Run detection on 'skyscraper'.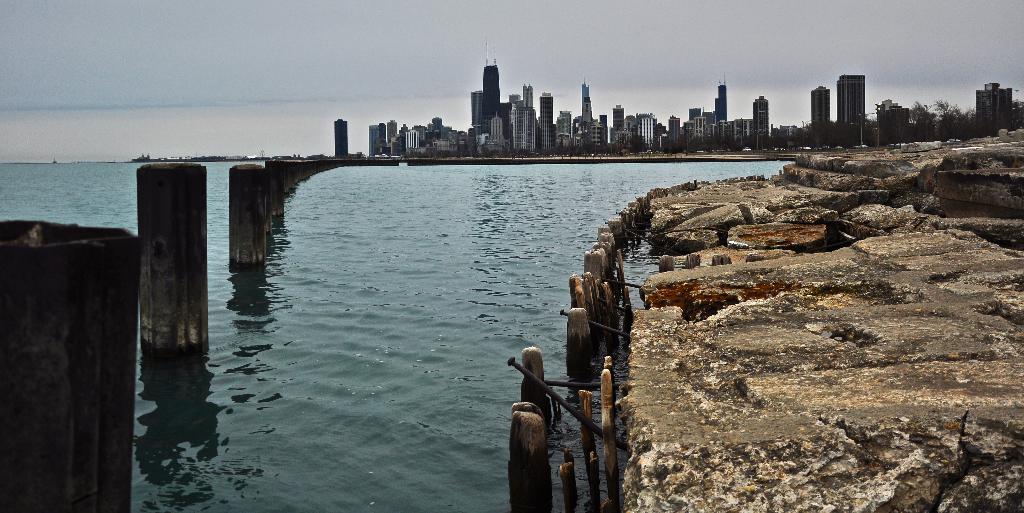
Result: [x1=837, y1=70, x2=862, y2=118].
